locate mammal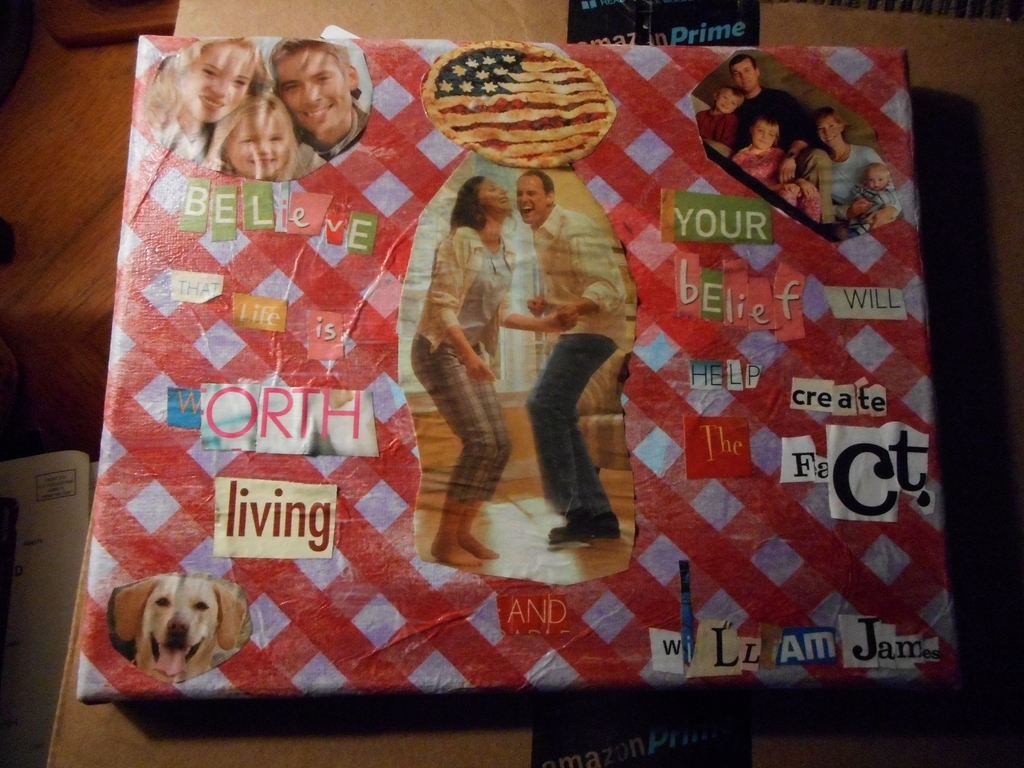
<box>410,173,518,572</box>
